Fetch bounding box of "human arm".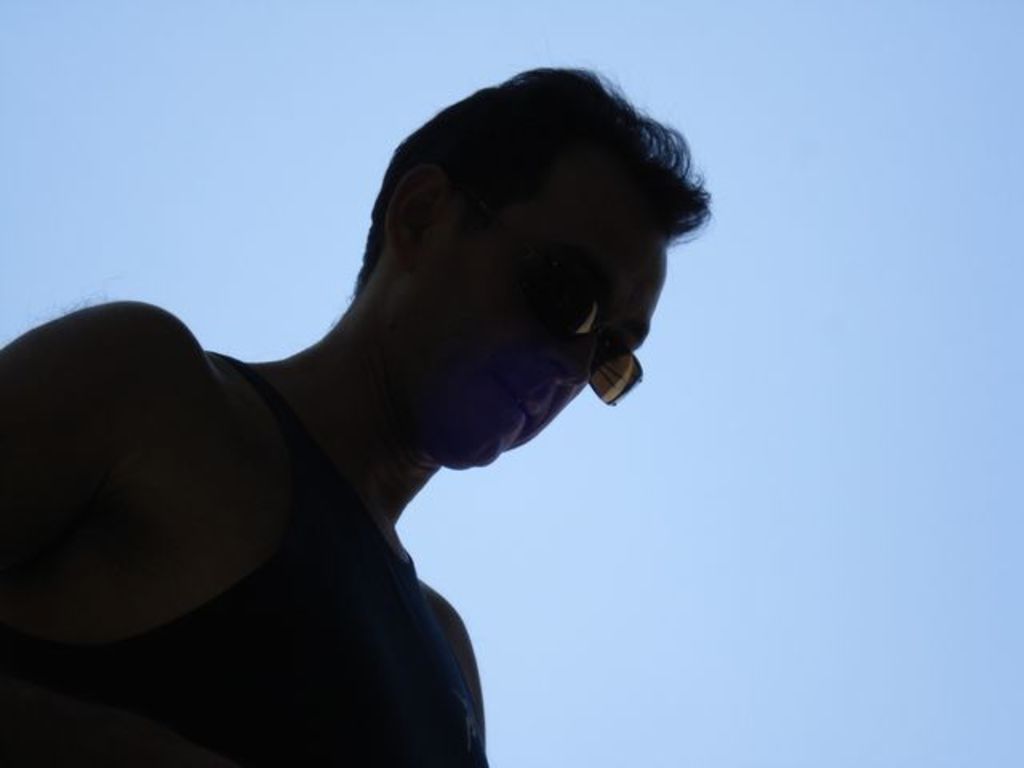
Bbox: region(429, 586, 504, 766).
